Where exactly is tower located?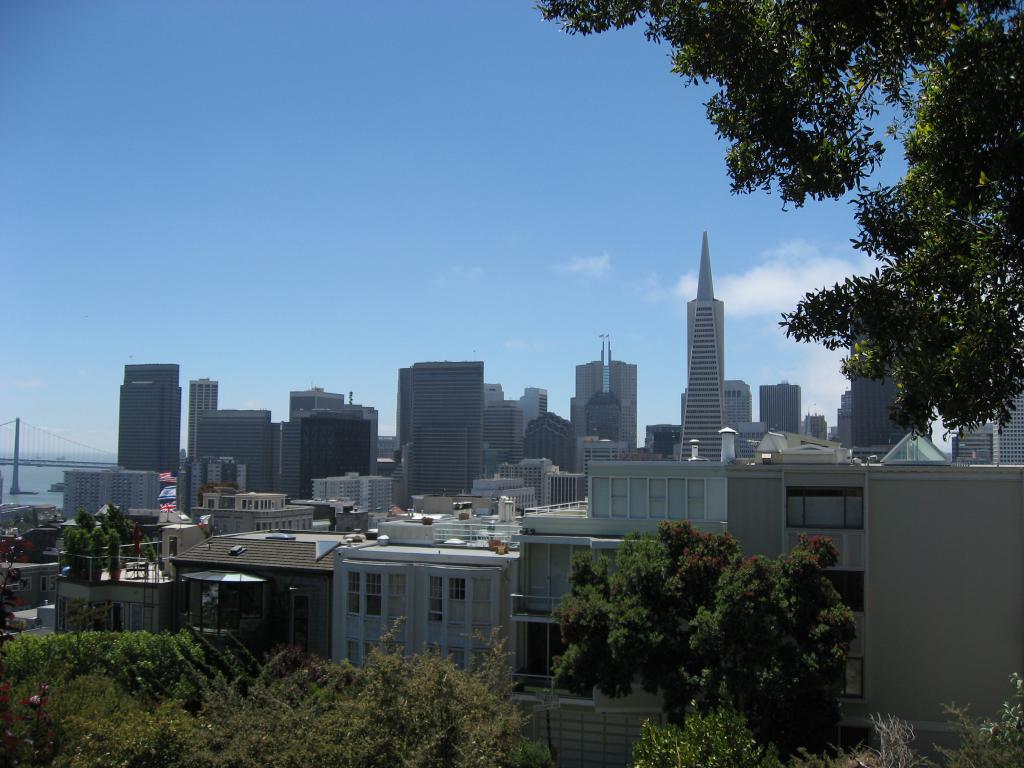
Its bounding box is crop(609, 326, 639, 451).
